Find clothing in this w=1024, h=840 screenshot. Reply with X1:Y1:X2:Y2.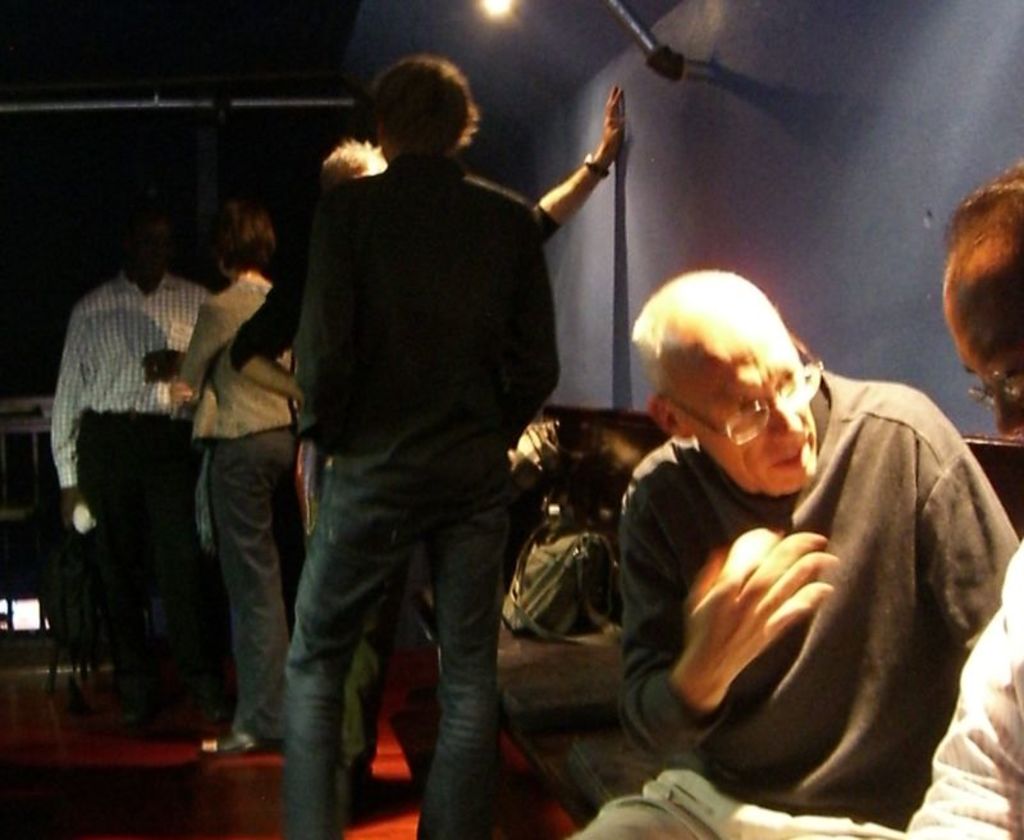
229:193:563:809.
